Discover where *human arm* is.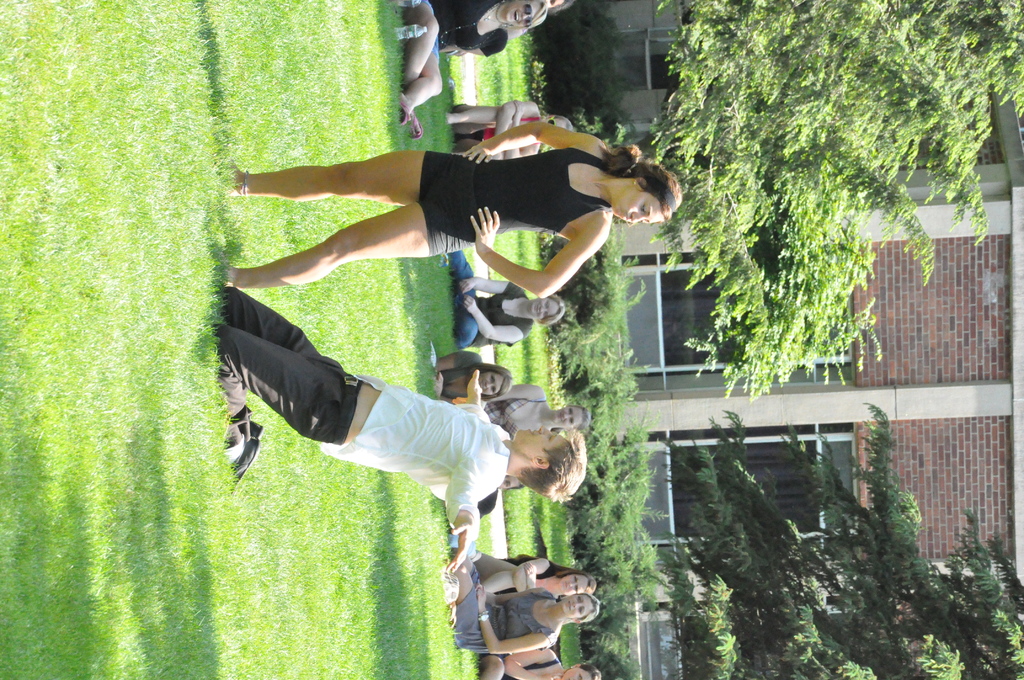
Discovered at 461, 118, 604, 166.
